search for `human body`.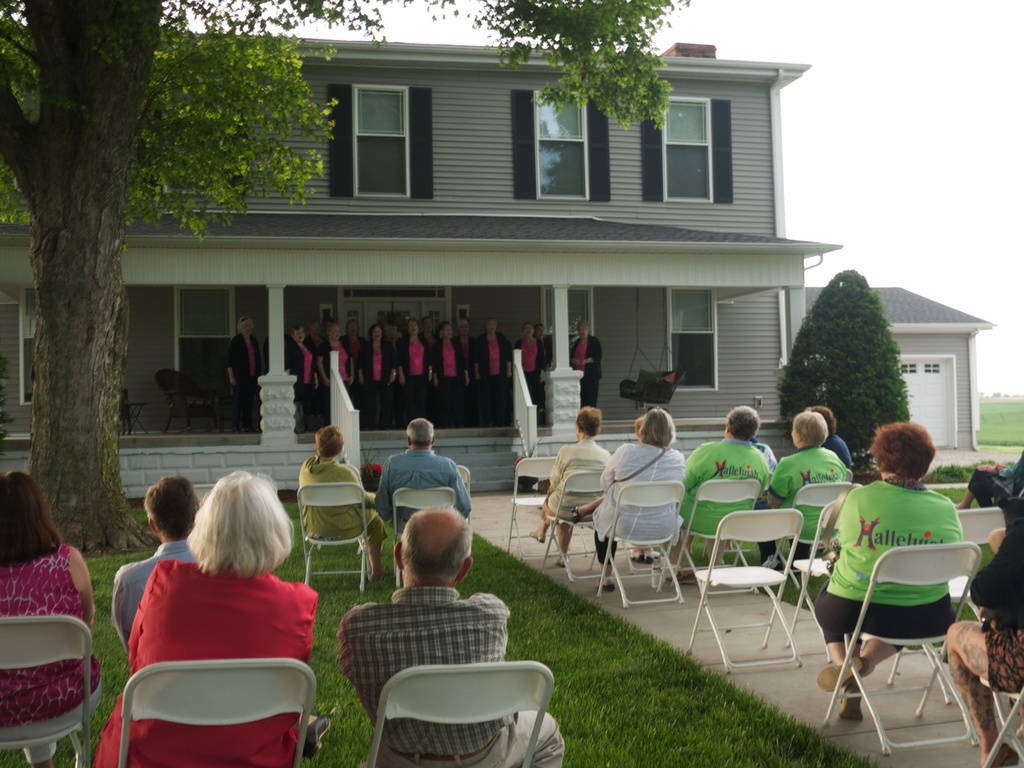
Found at (284,321,320,426).
